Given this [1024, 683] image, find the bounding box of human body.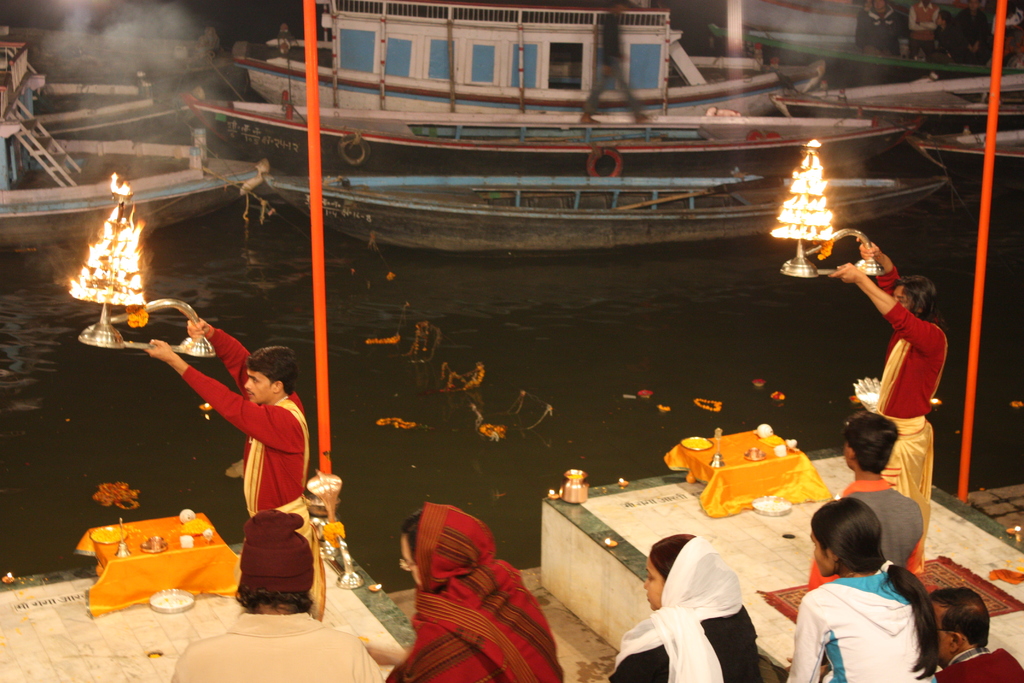
{"x1": 934, "y1": 584, "x2": 1023, "y2": 675}.
